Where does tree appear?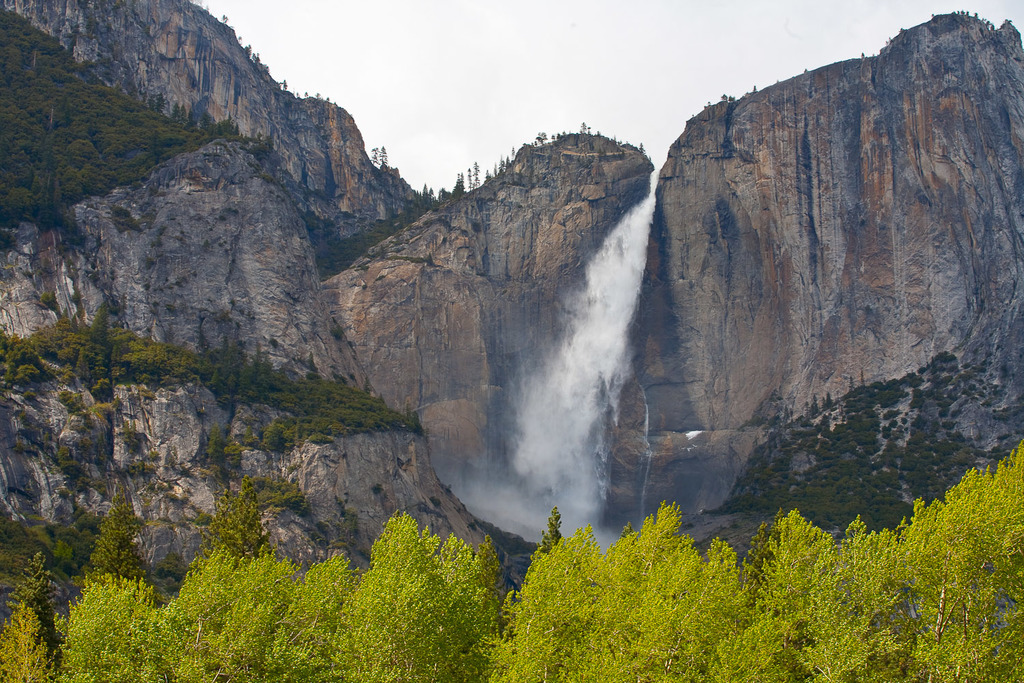
Appears at x1=219, y1=16, x2=229, y2=25.
